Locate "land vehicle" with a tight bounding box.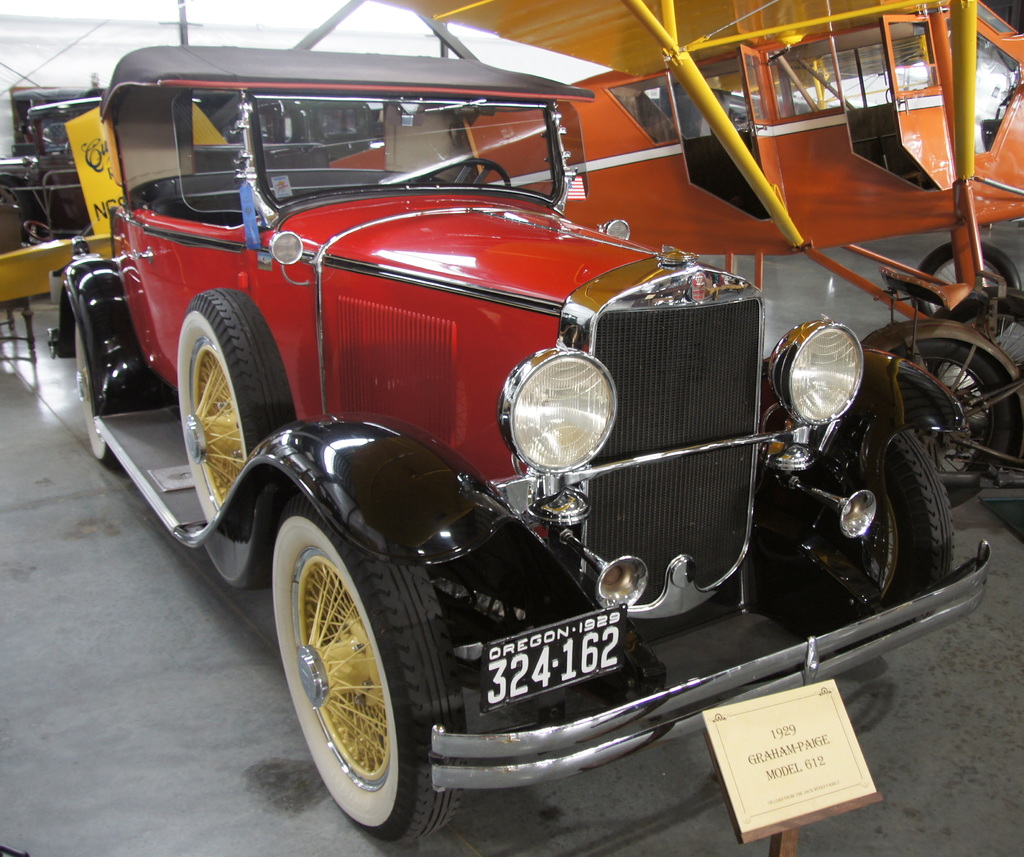
x1=7, y1=97, x2=103, y2=231.
